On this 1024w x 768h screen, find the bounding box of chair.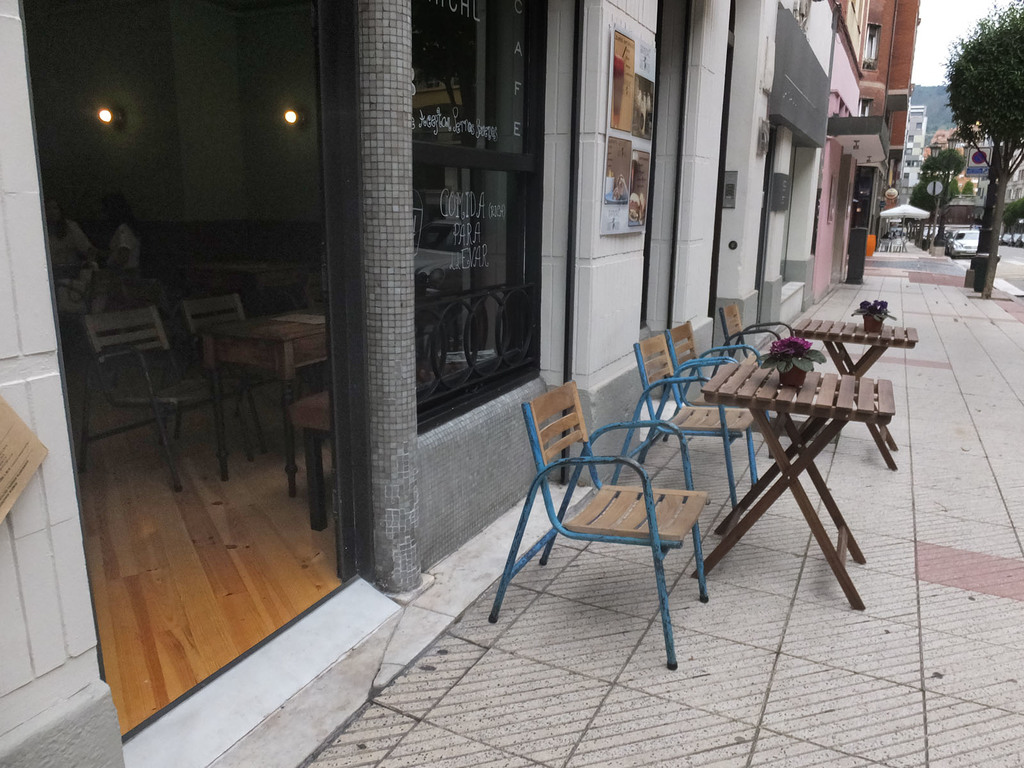
Bounding box: (296,394,340,536).
